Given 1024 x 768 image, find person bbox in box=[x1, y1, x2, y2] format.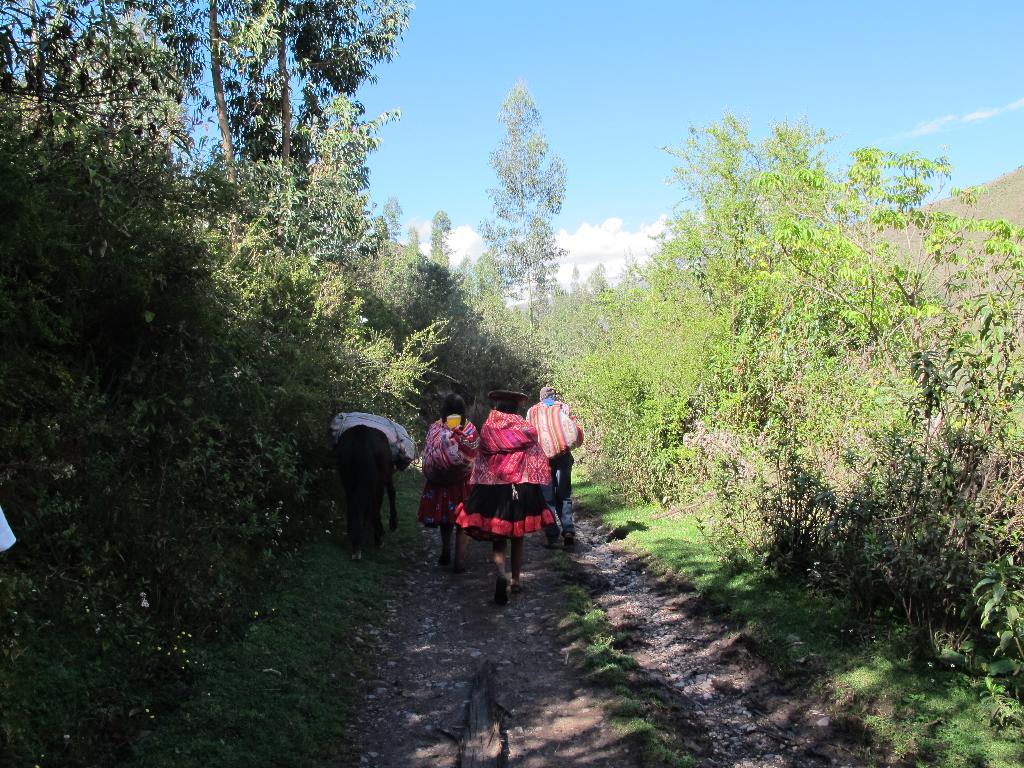
box=[420, 393, 477, 570].
